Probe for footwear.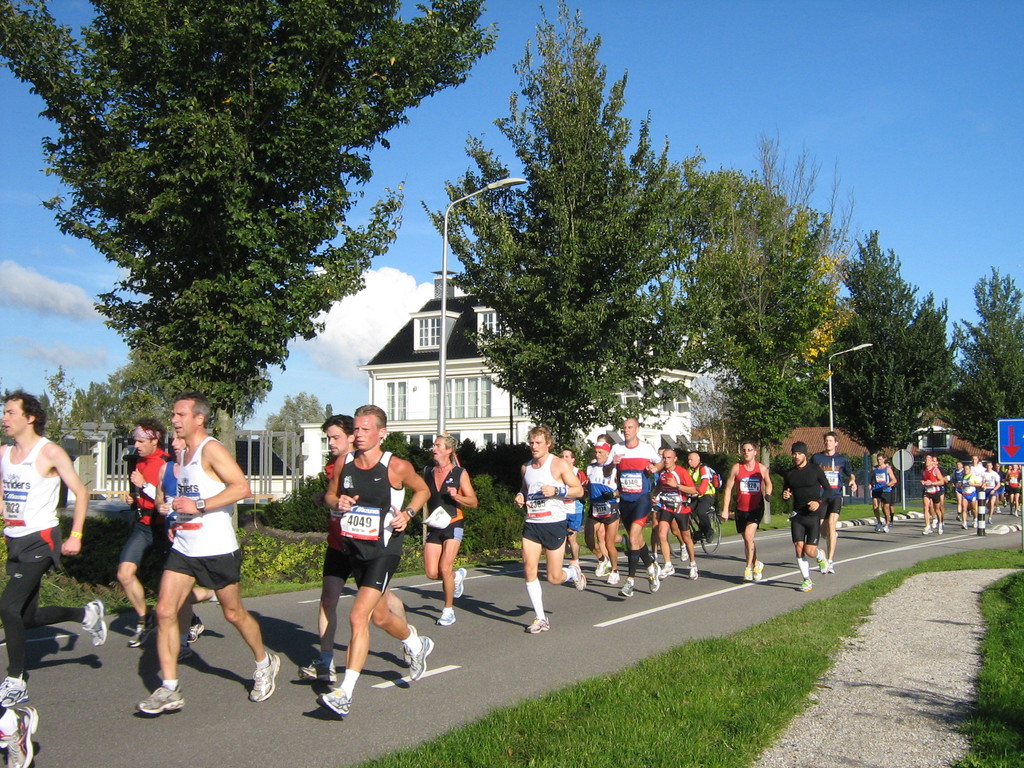
Probe result: {"left": 316, "top": 687, "right": 355, "bottom": 717}.
